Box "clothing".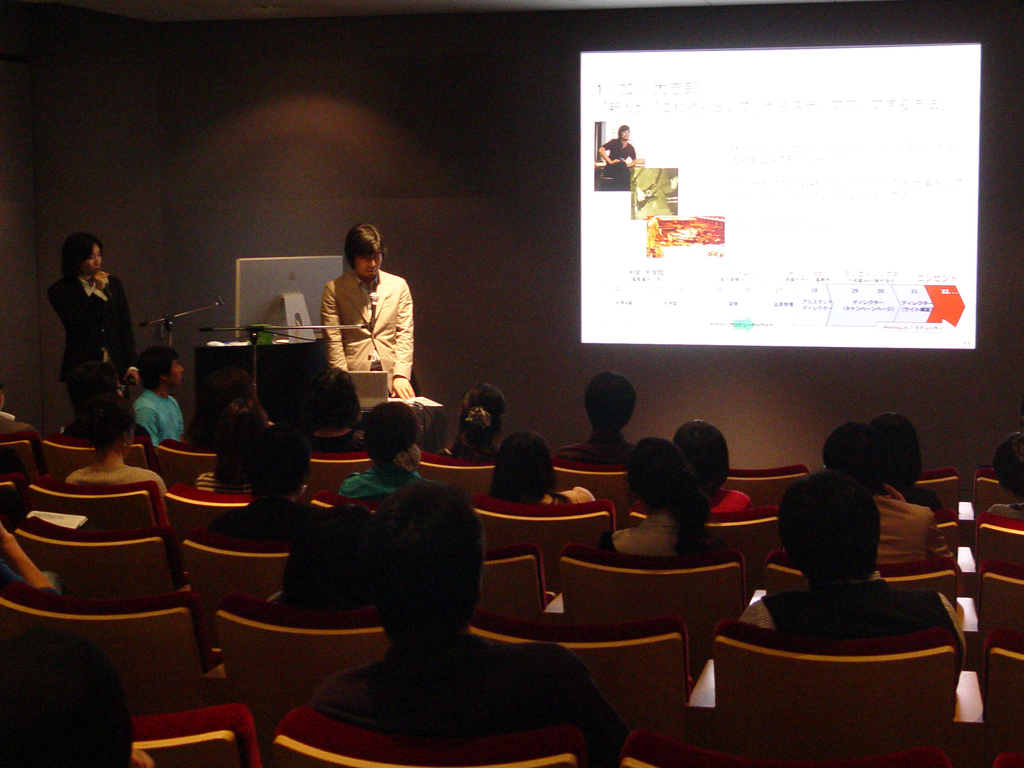
(57, 460, 168, 501).
